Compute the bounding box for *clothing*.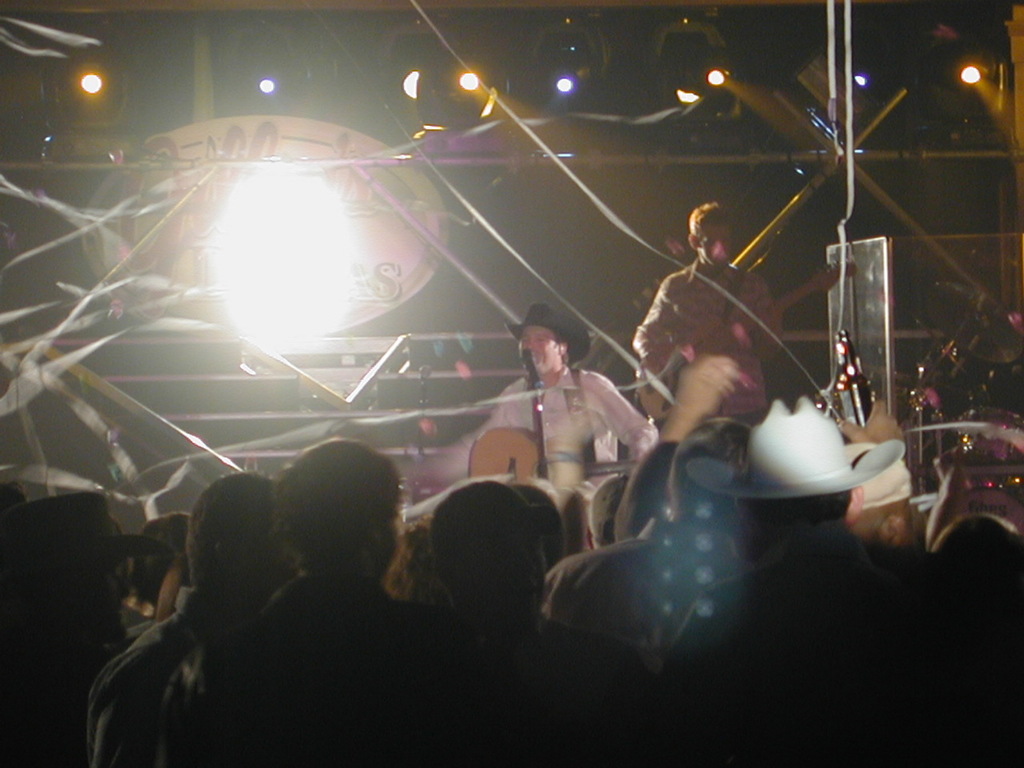
bbox=(78, 586, 238, 767).
